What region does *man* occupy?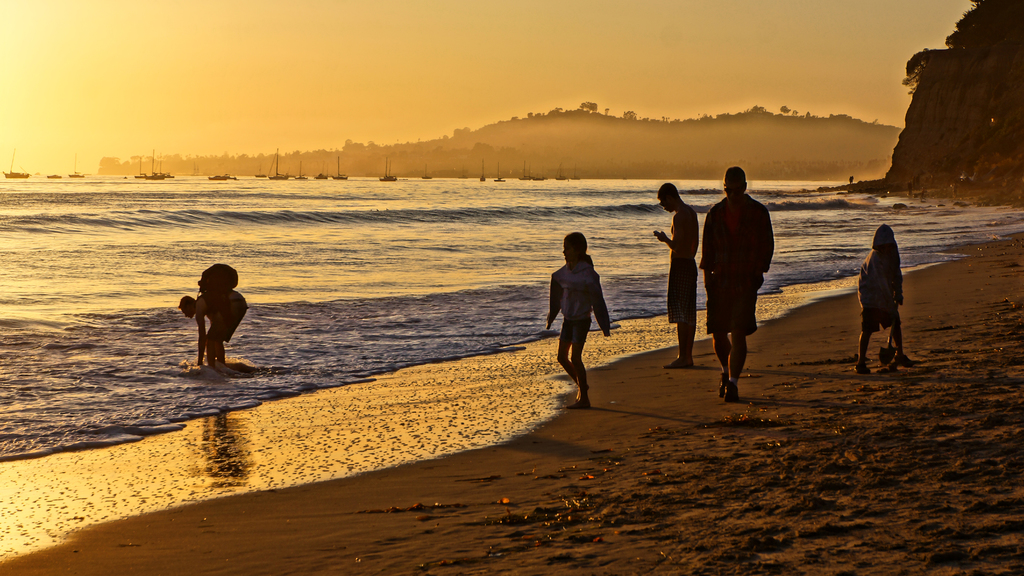
(649,184,699,371).
